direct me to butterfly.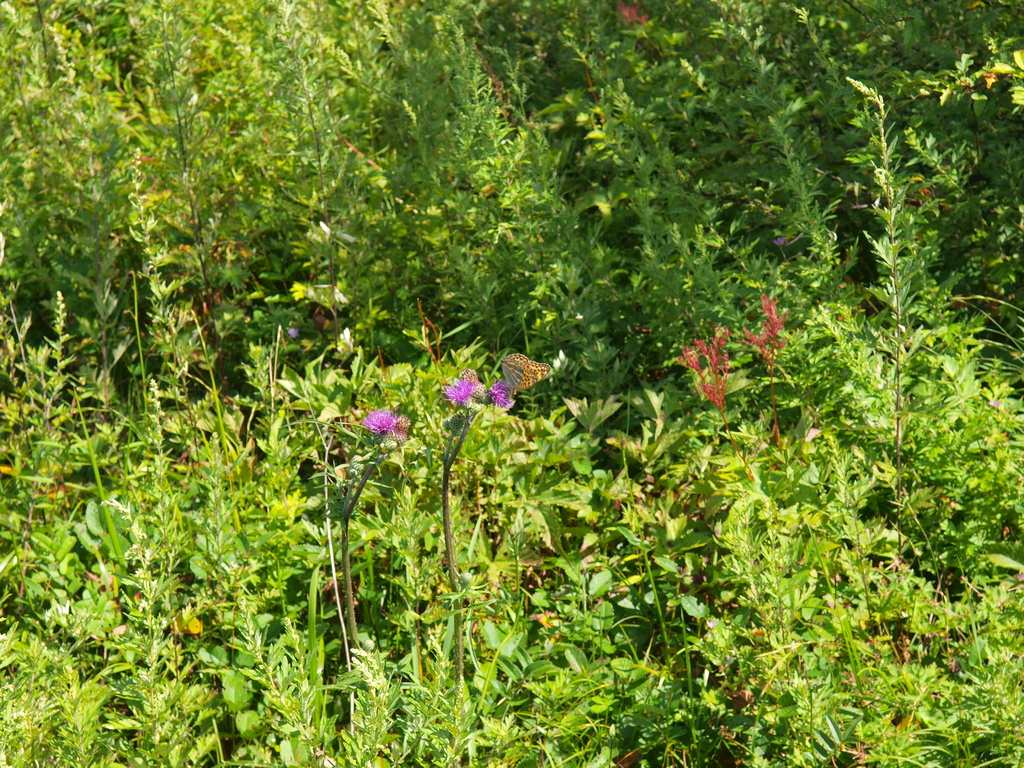
Direction: {"x1": 502, "y1": 349, "x2": 554, "y2": 391}.
